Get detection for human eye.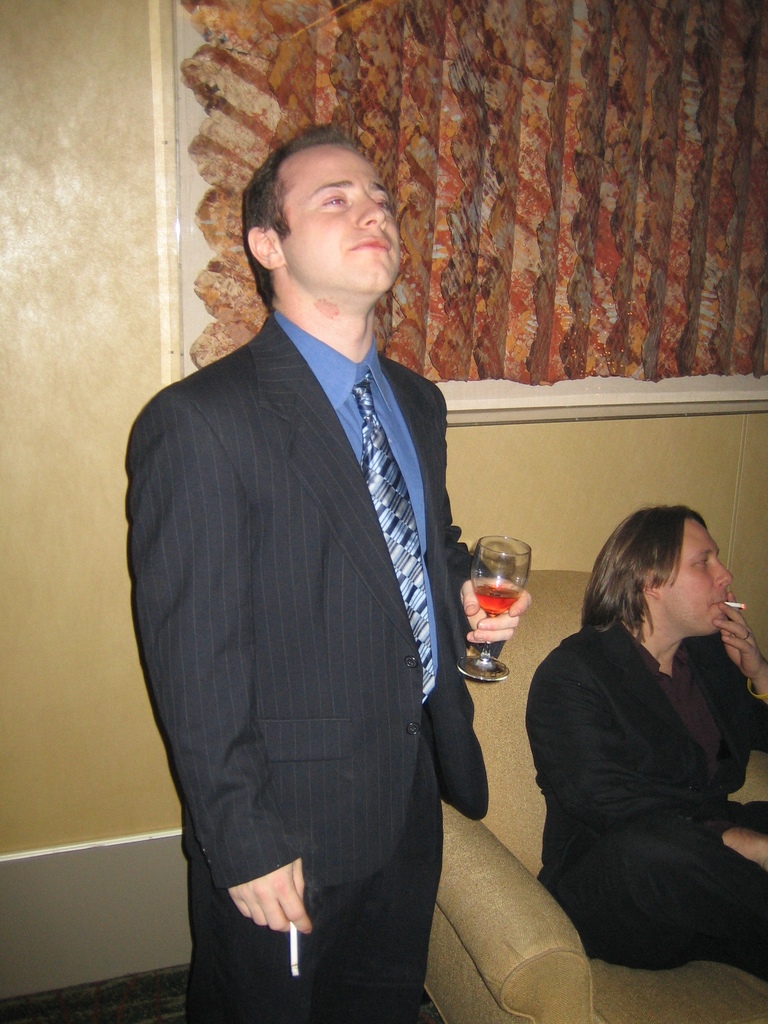
Detection: BBox(317, 187, 353, 209).
